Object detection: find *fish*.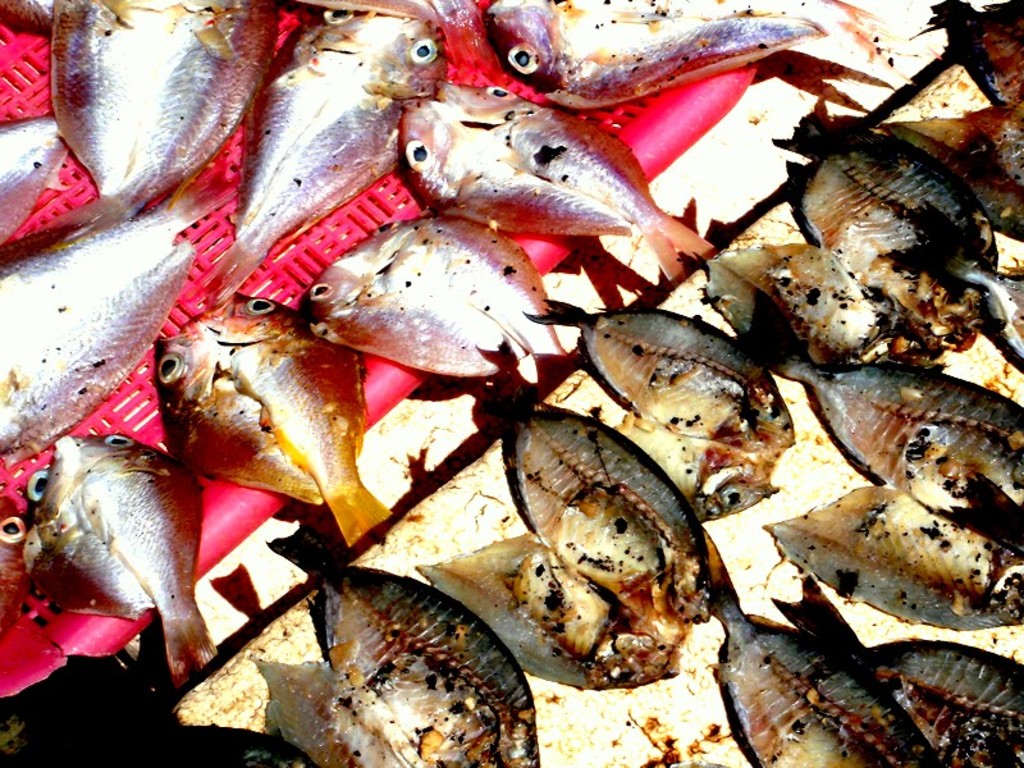
(145, 334, 330, 509).
